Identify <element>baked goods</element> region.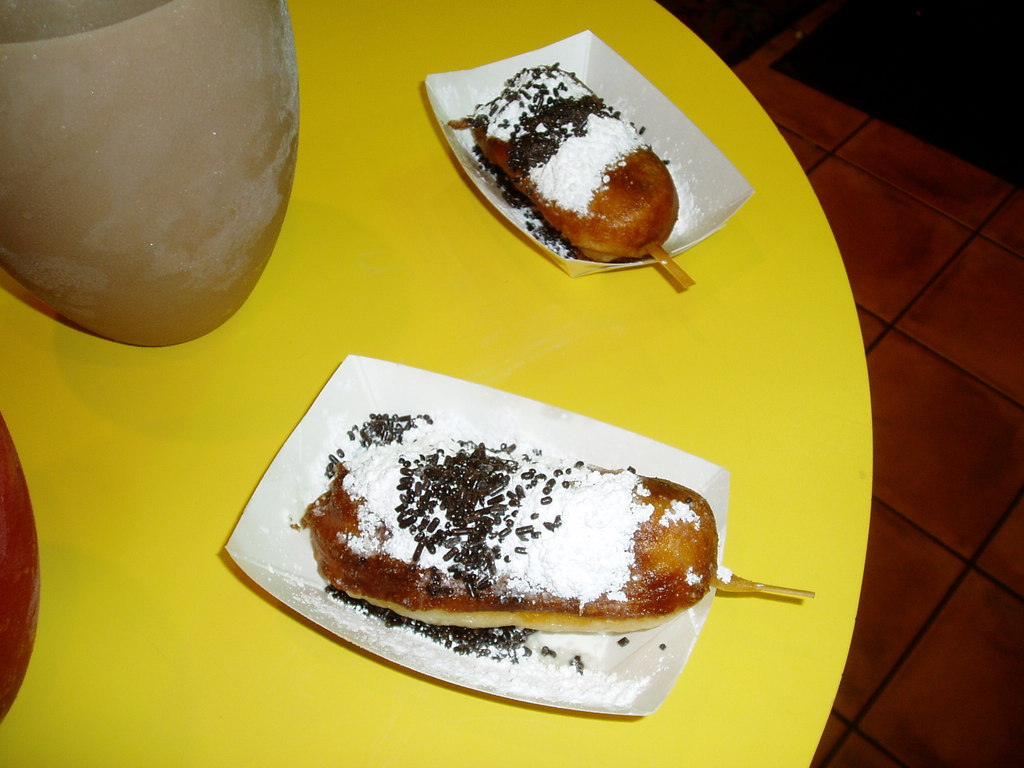
Region: <region>445, 61, 684, 265</region>.
